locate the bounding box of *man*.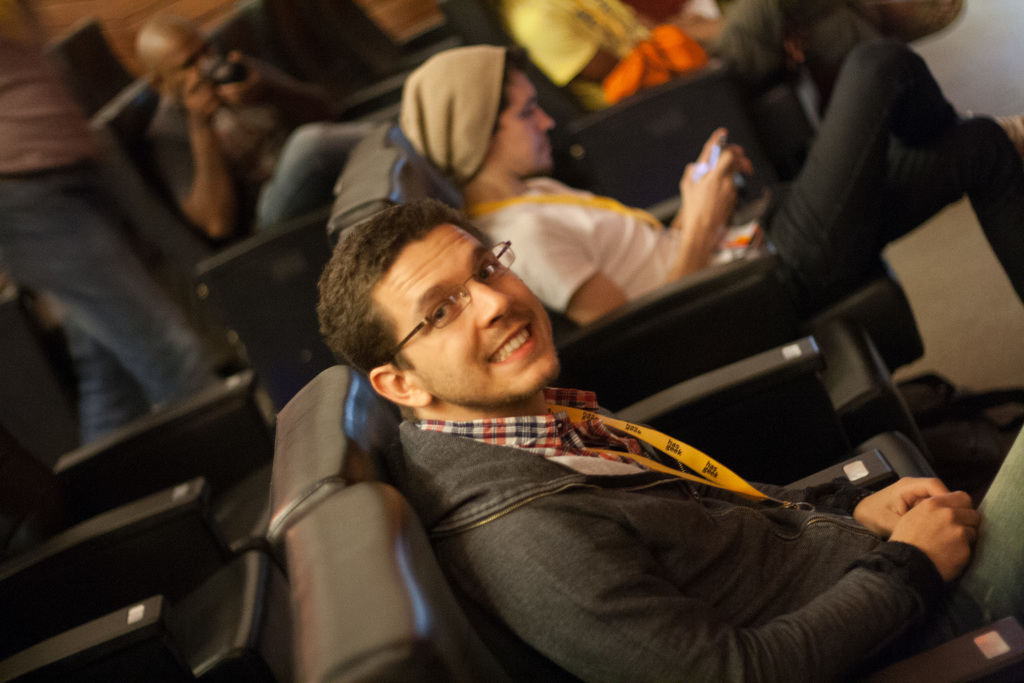
Bounding box: region(133, 3, 374, 243).
